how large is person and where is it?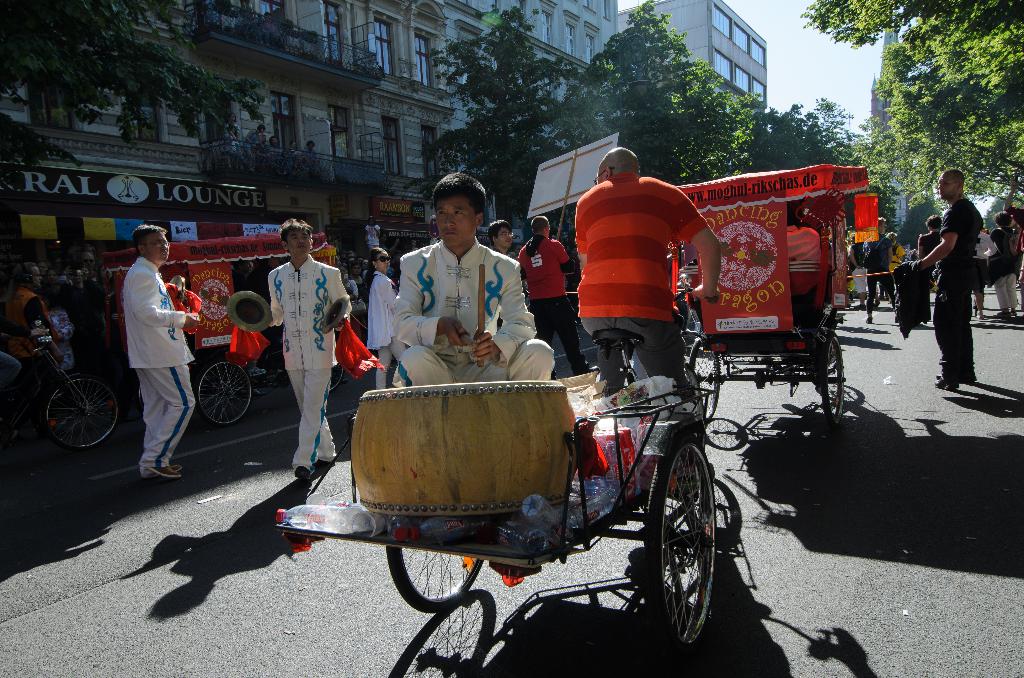
Bounding box: BBox(391, 170, 553, 392).
